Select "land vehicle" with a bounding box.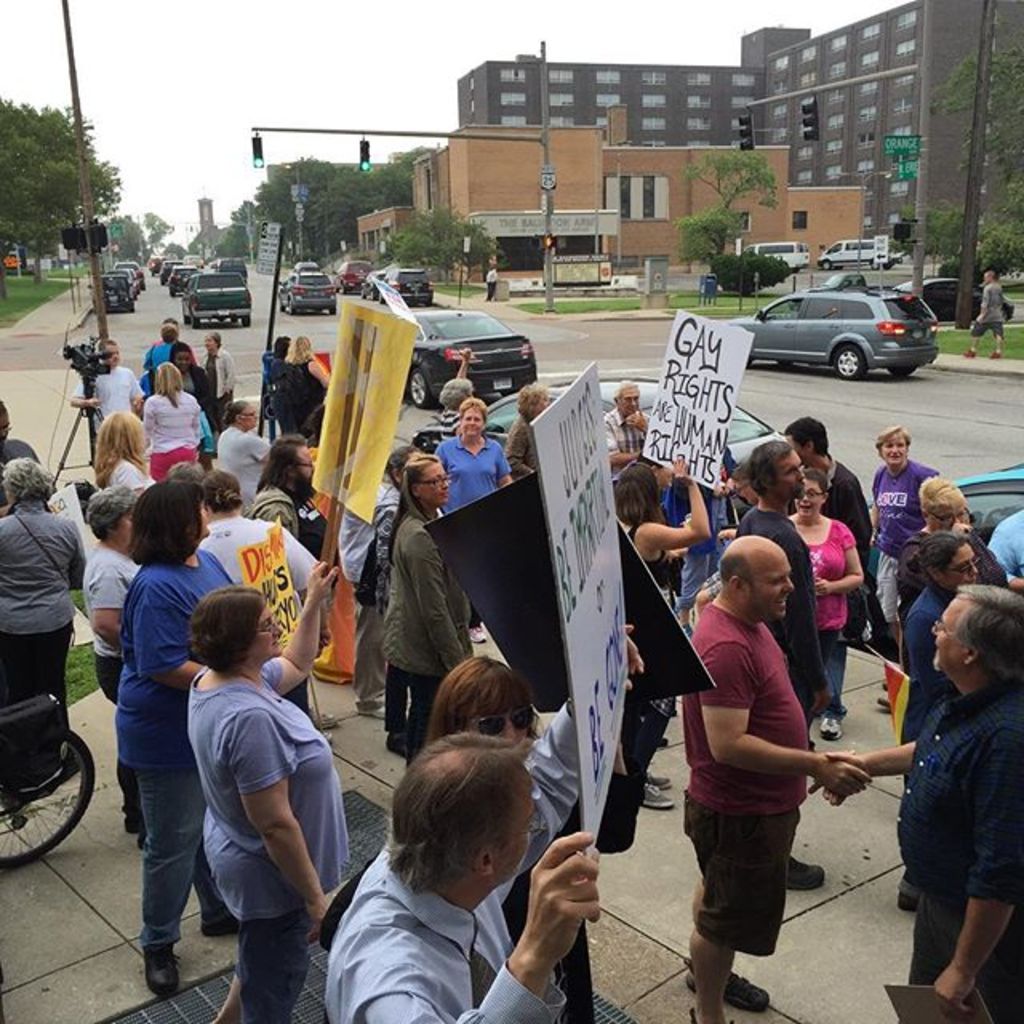
left=357, top=266, right=386, bottom=299.
